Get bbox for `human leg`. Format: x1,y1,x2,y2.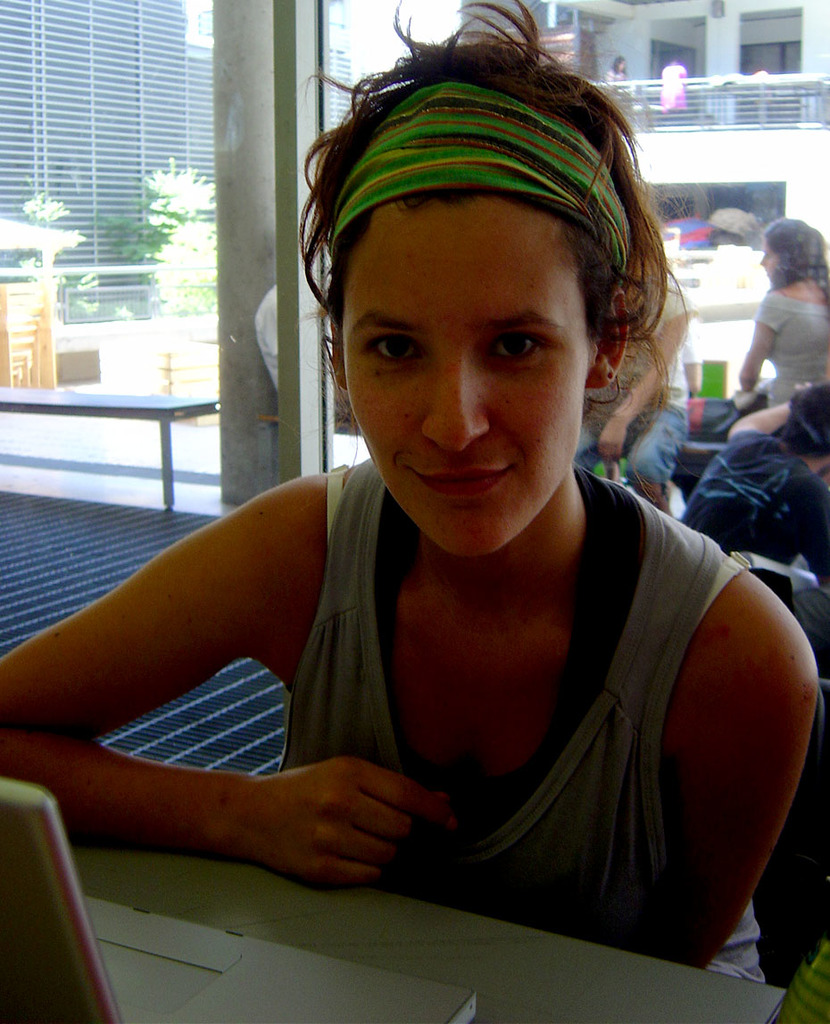
569,406,606,468.
